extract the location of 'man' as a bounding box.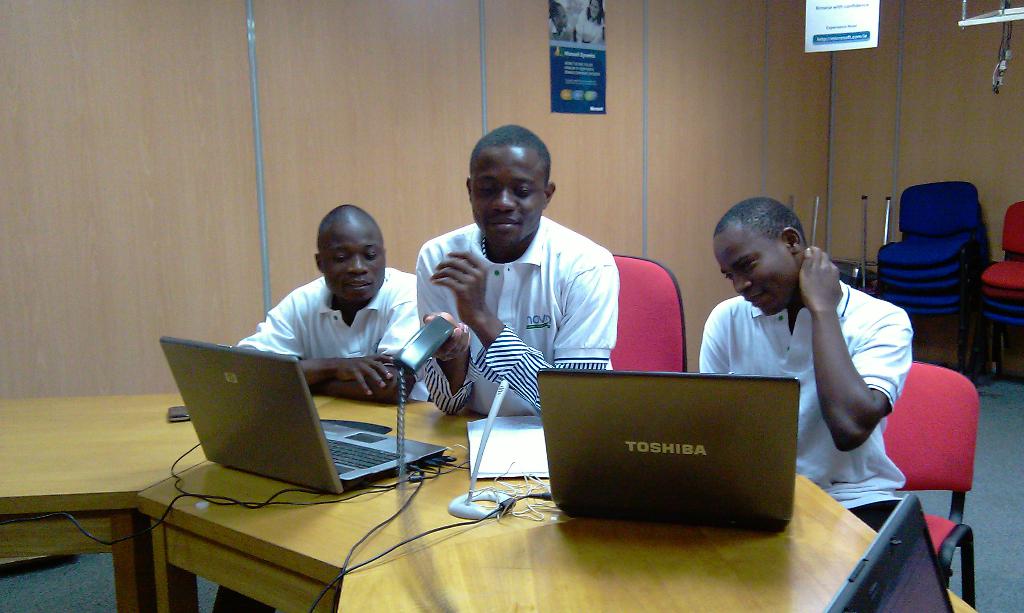
BBox(237, 207, 435, 612).
